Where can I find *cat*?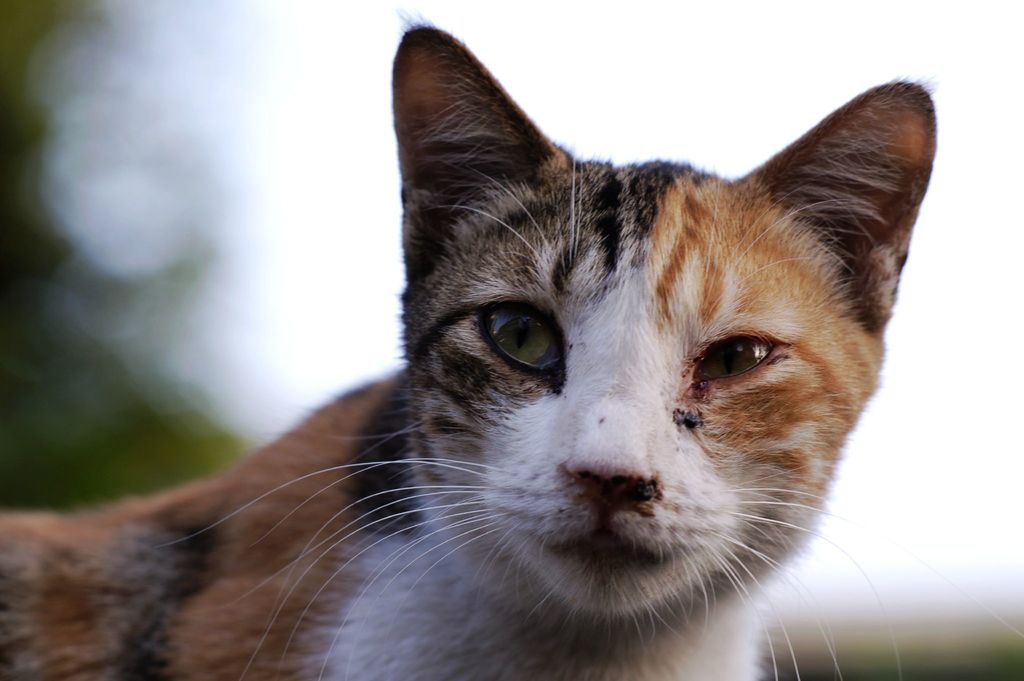
You can find it at x1=0 y1=15 x2=1023 y2=680.
